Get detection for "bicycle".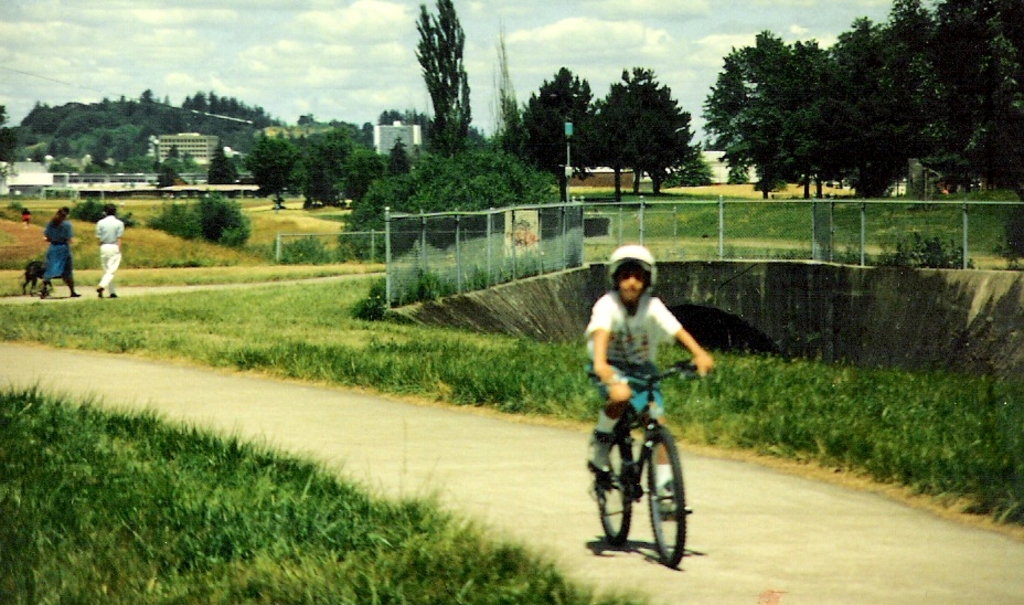
Detection: (596,373,707,570).
